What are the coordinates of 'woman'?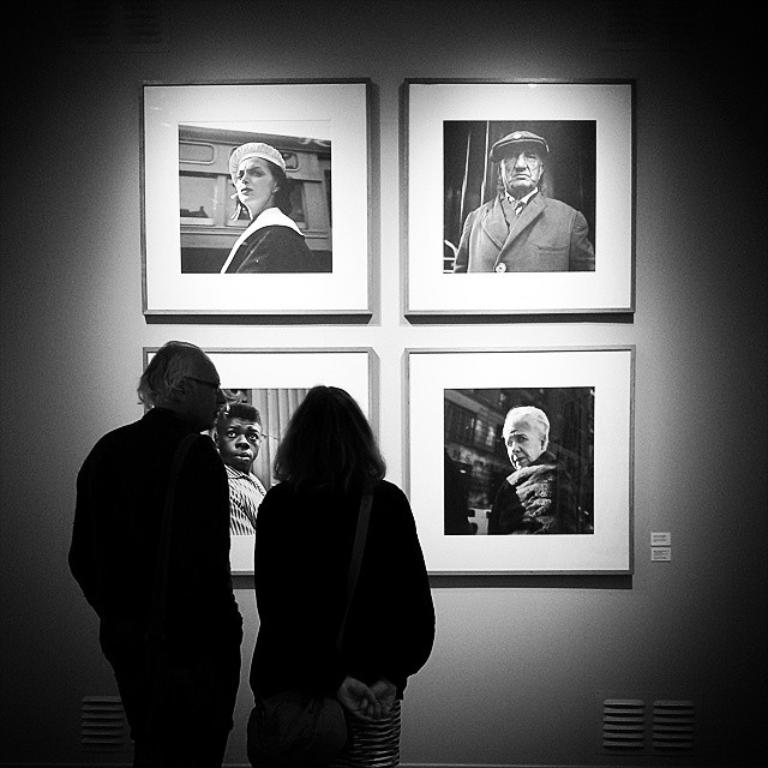
(x1=241, y1=360, x2=431, y2=757).
